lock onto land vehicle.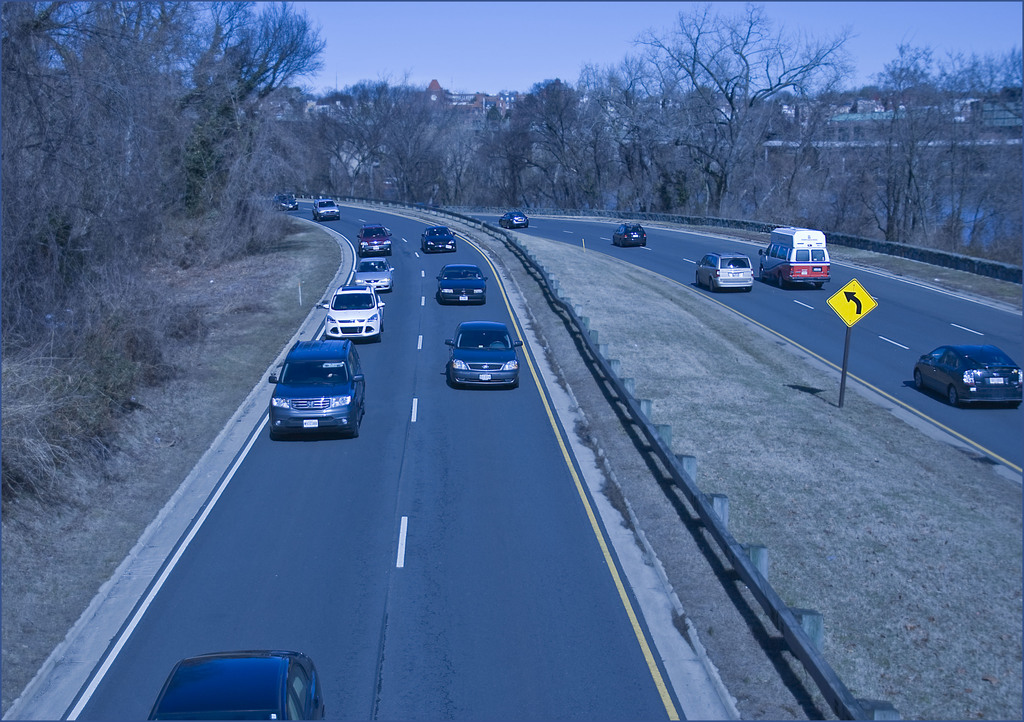
Locked: (424,224,459,253).
